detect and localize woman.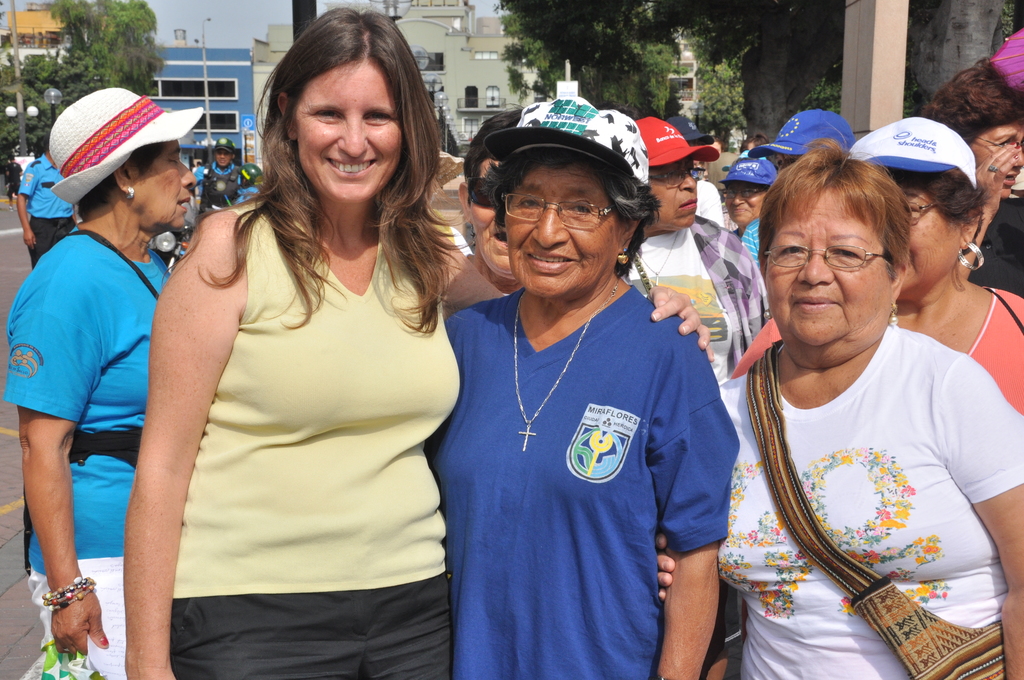
Localized at <box>922,58,1023,289</box>.
